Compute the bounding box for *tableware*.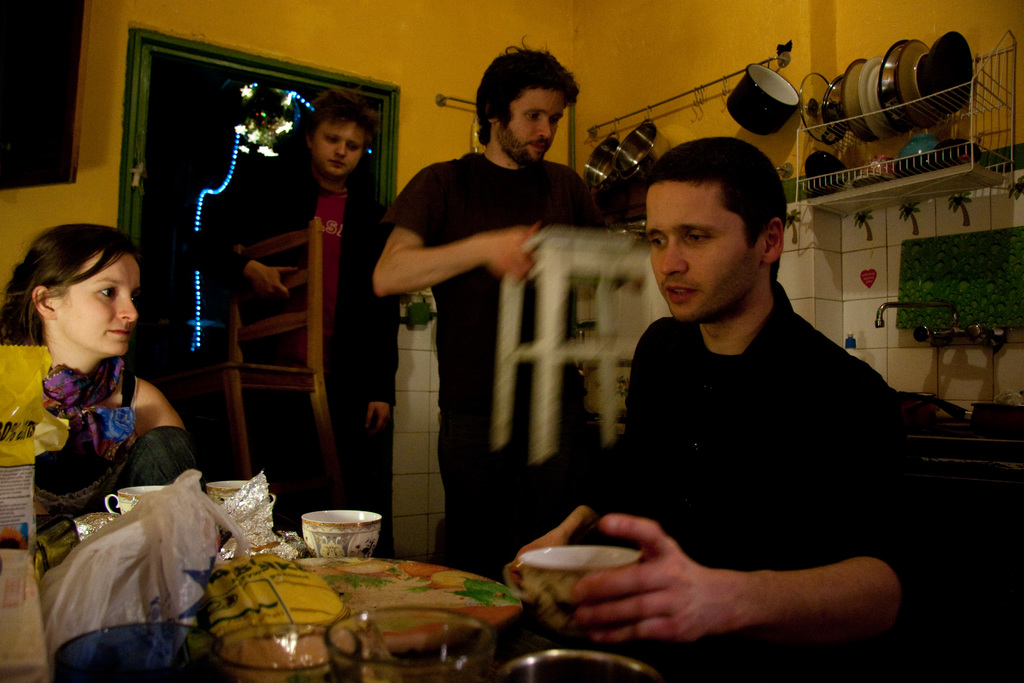
<region>851, 156, 894, 186</region>.
